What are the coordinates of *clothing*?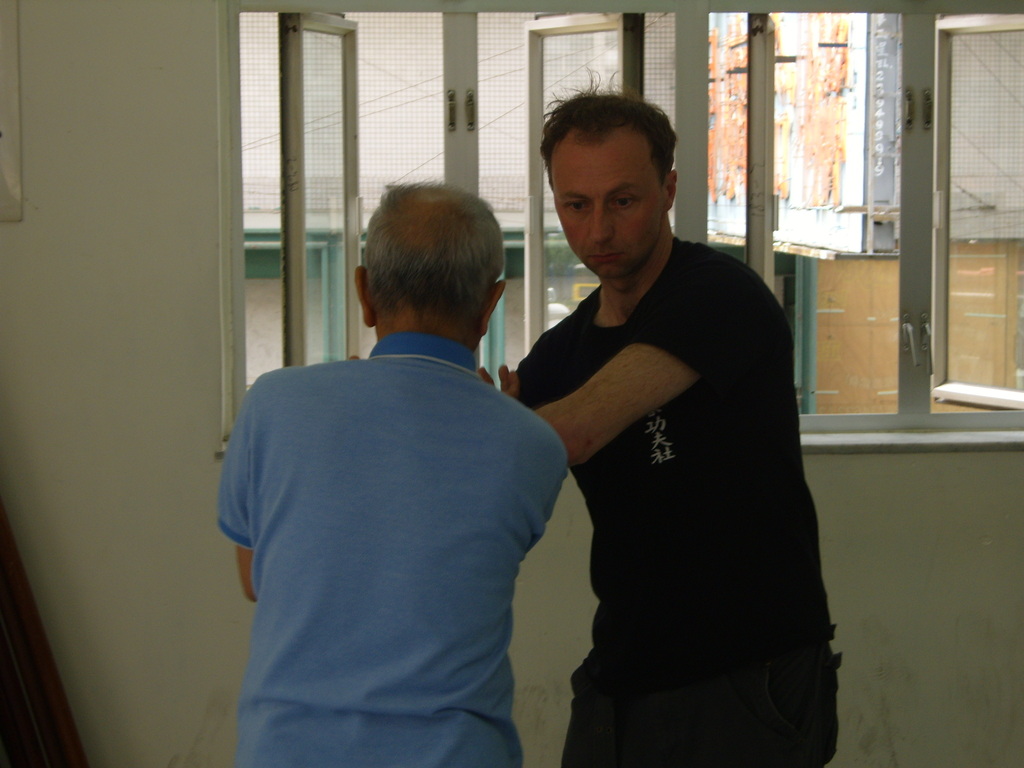
pyautogui.locateOnScreen(516, 224, 850, 767).
